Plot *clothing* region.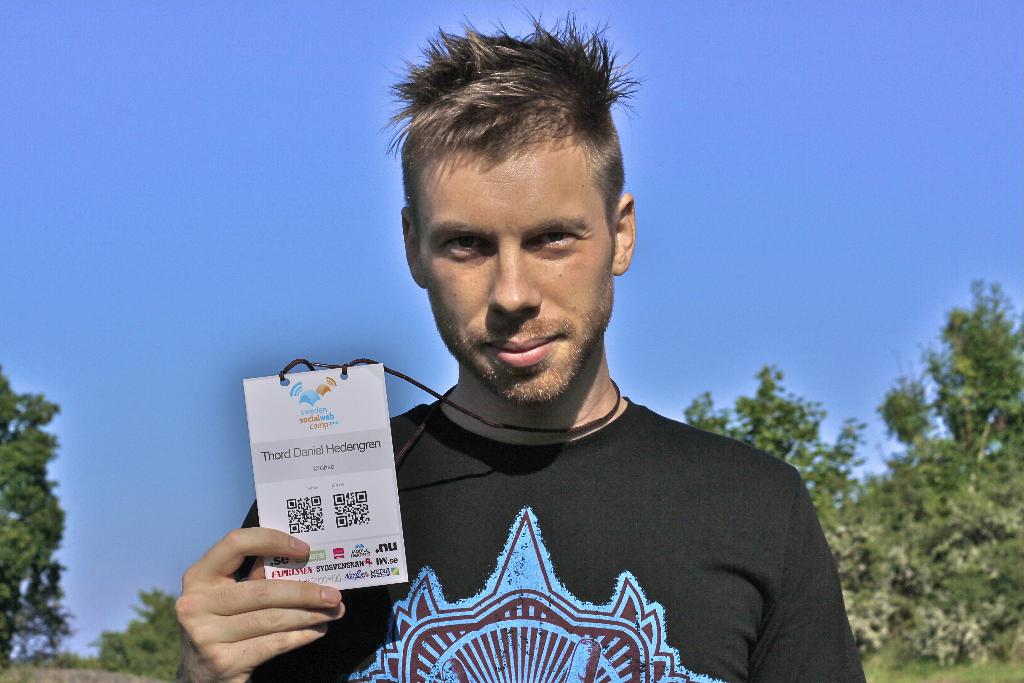
Plotted at 214:304:801:665.
